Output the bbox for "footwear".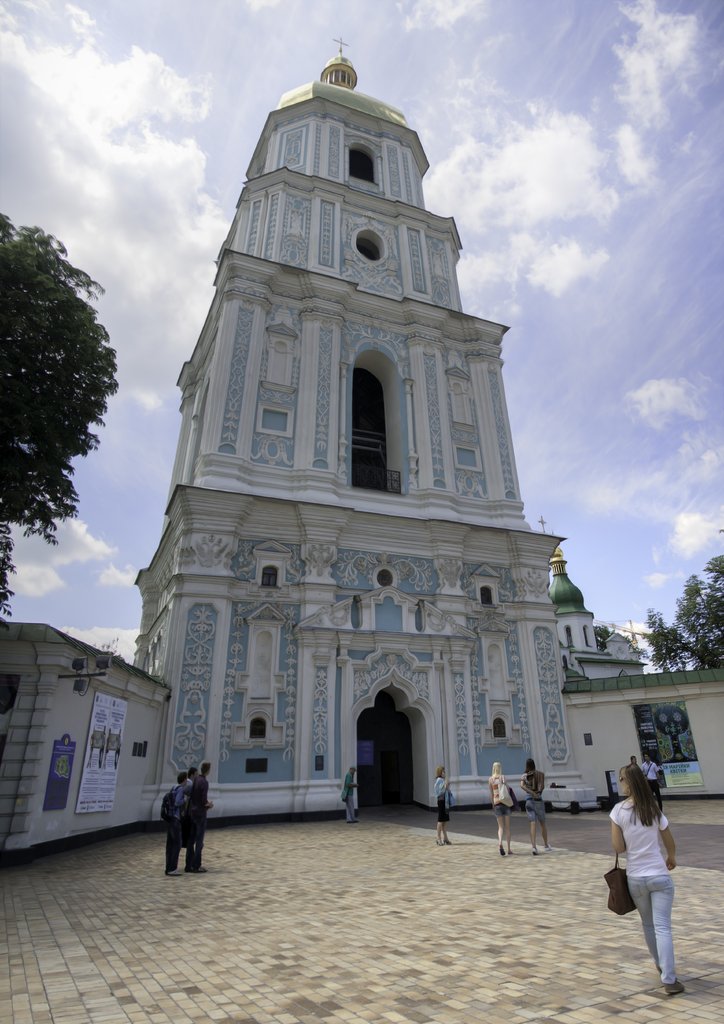
bbox=[444, 838, 453, 845].
